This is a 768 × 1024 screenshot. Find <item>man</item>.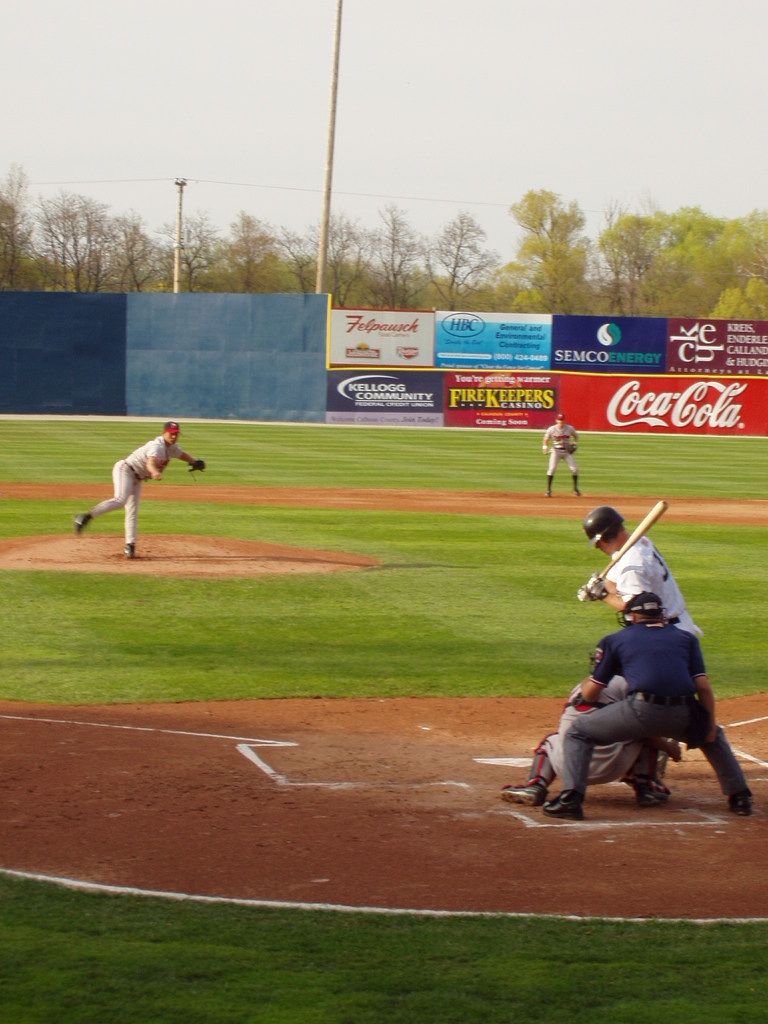
Bounding box: 575, 507, 707, 639.
